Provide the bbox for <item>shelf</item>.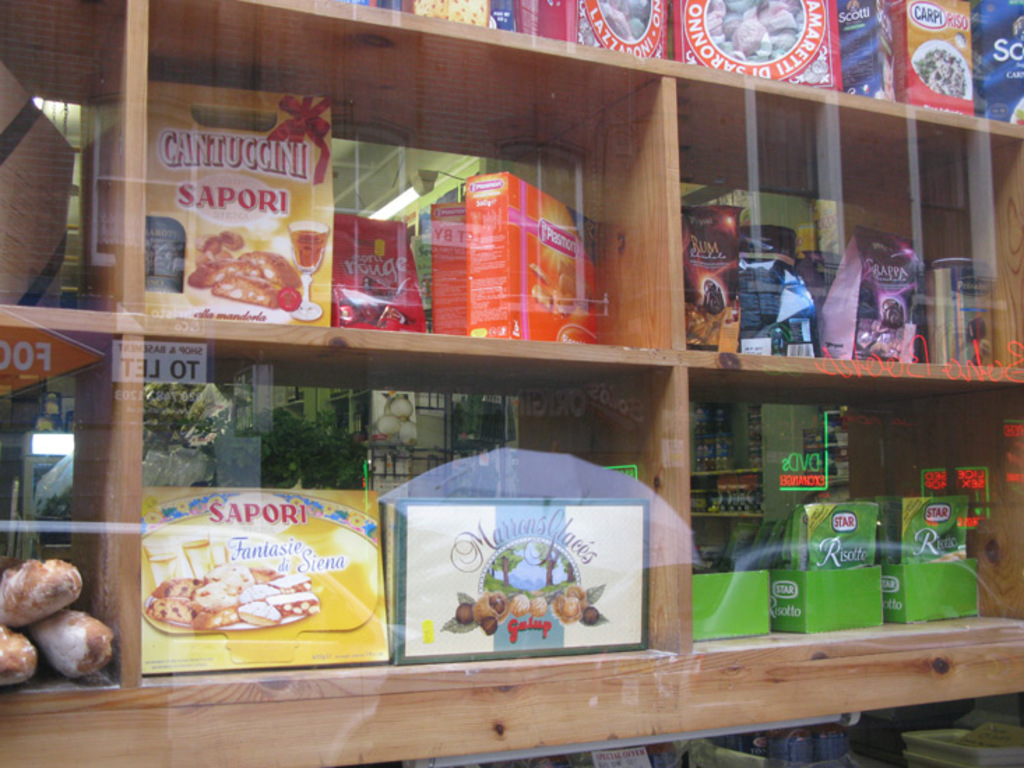
[138,338,662,683].
